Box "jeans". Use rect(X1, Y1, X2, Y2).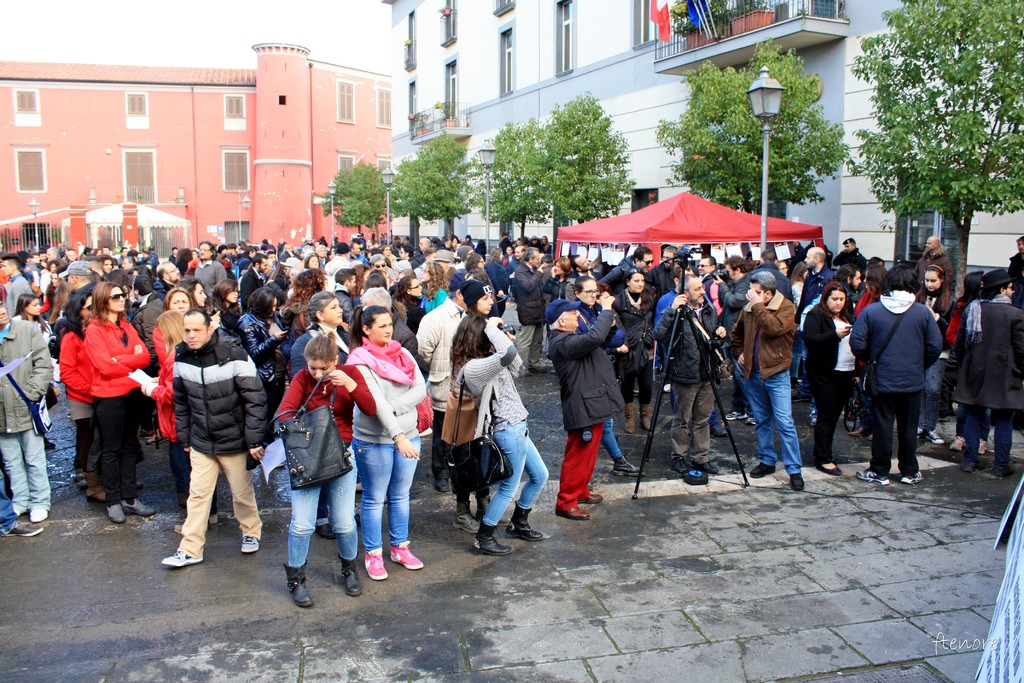
rect(488, 420, 550, 522).
